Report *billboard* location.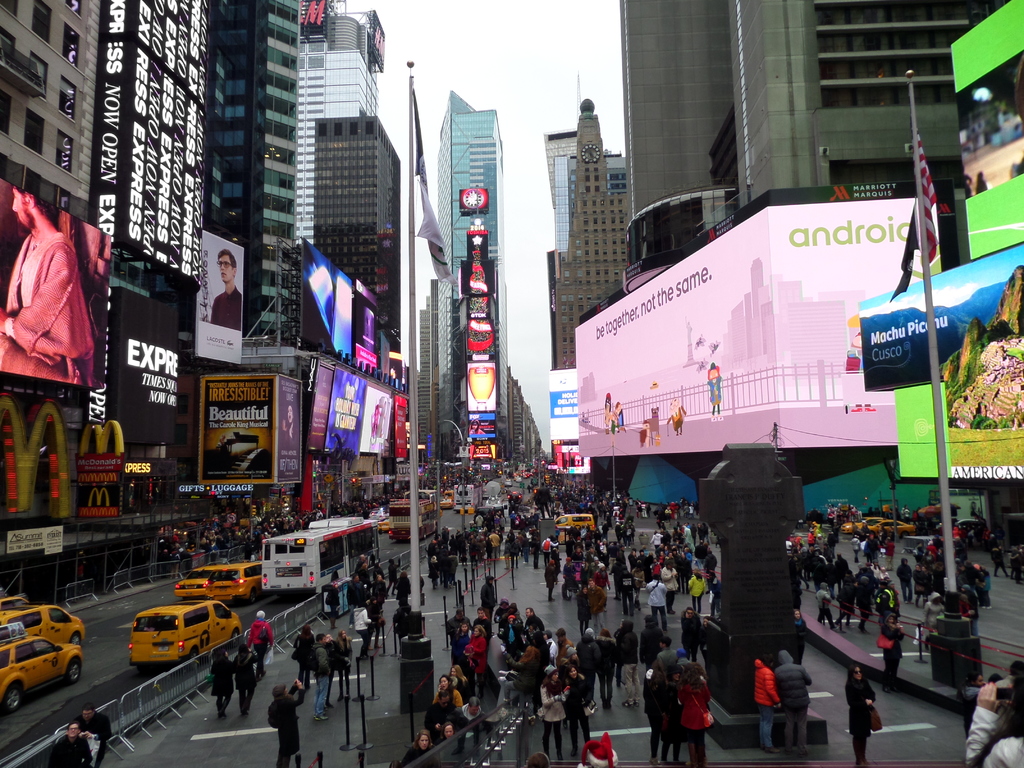
Report: x1=892, y1=383, x2=1019, y2=476.
